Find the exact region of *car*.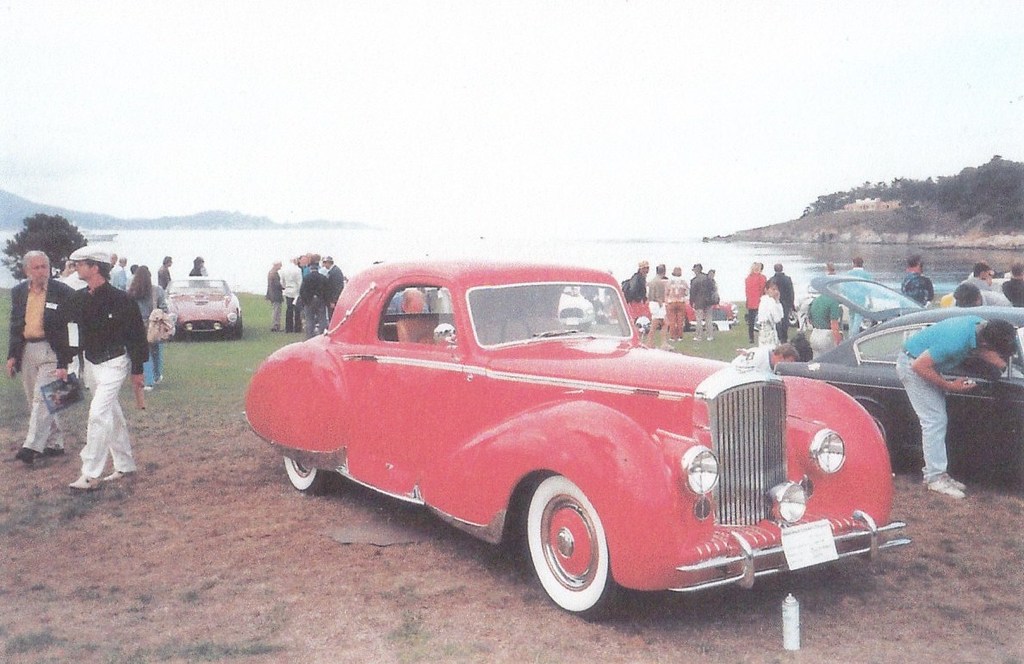
Exact region: [787, 282, 870, 329].
